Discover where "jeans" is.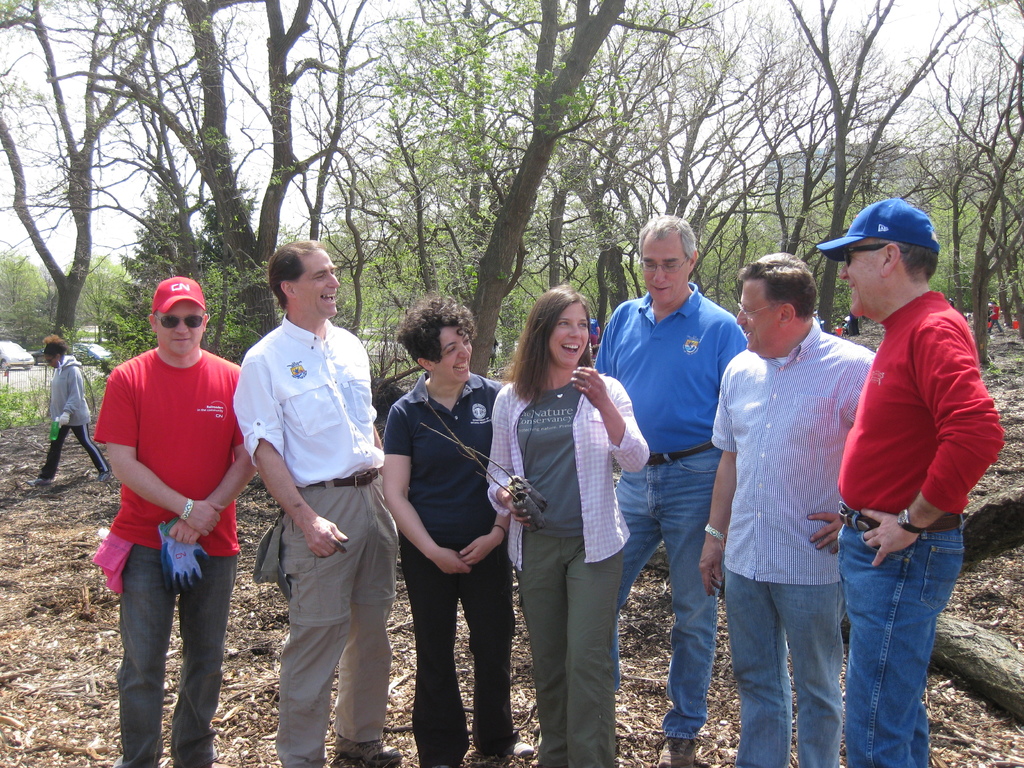
Discovered at box(614, 442, 717, 733).
